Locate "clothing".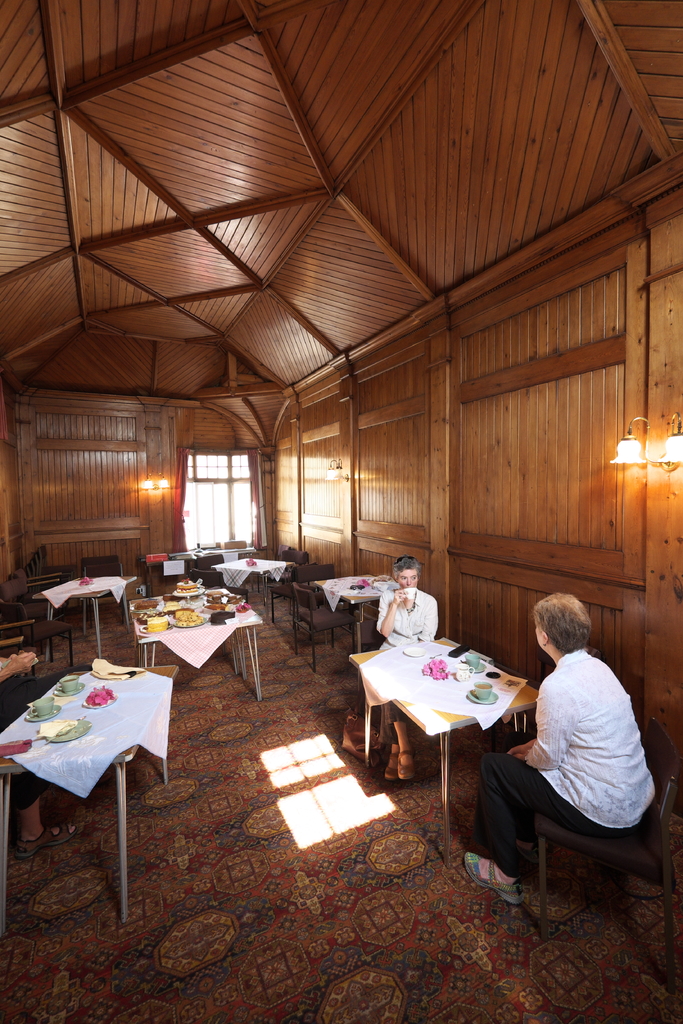
Bounding box: 489/637/656/881.
